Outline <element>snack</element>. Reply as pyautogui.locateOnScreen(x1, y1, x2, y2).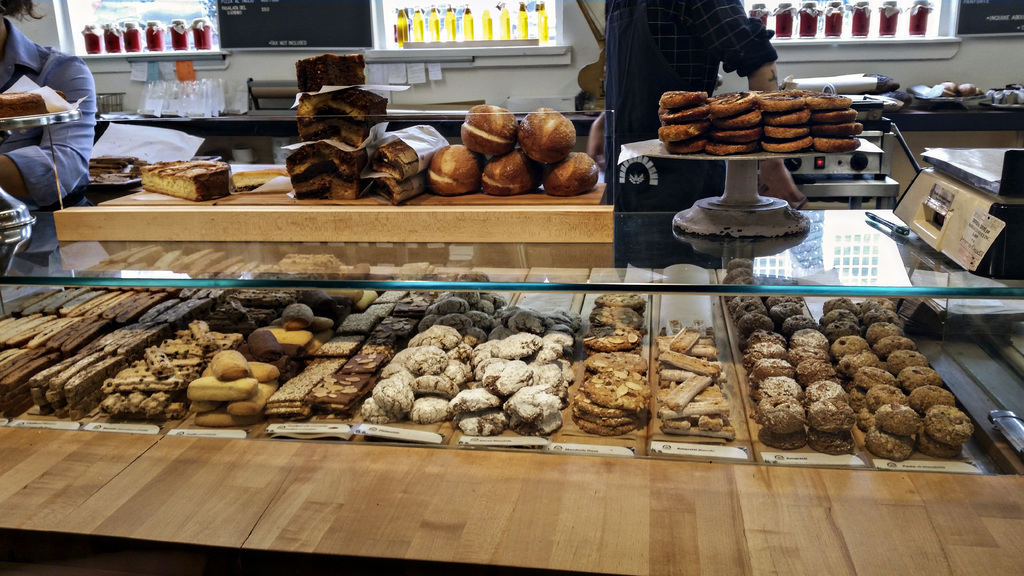
pyautogui.locateOnScreen(137, 159, 228, 205).
